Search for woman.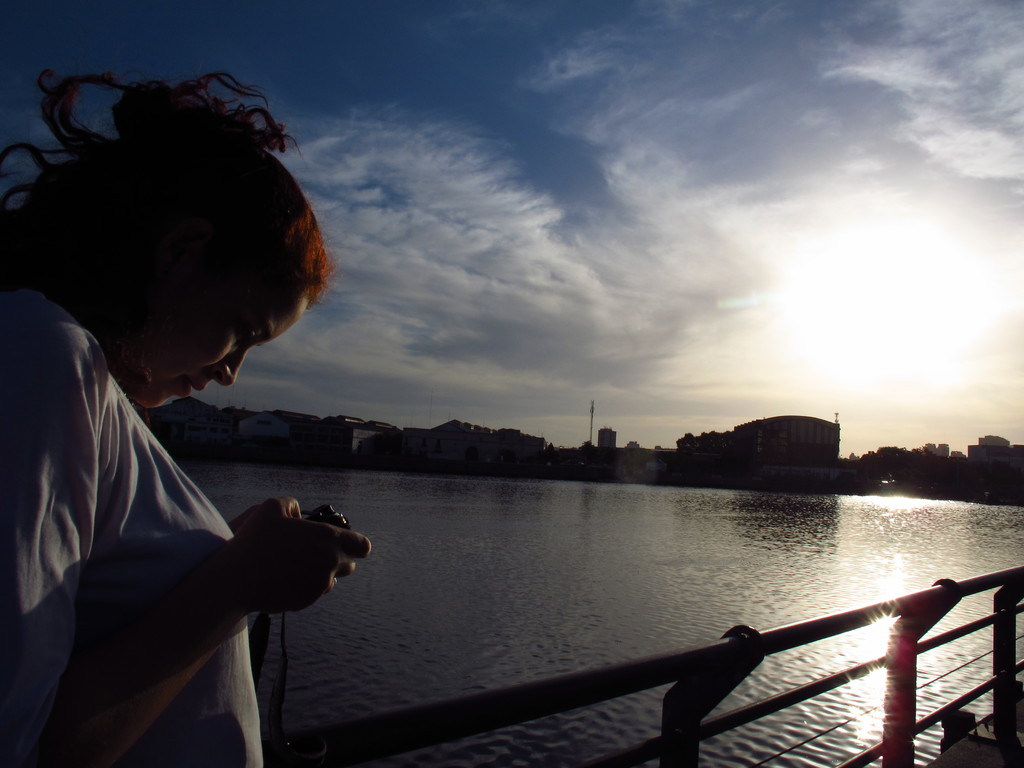
Found at select_region(19, 47, 413, 767).
